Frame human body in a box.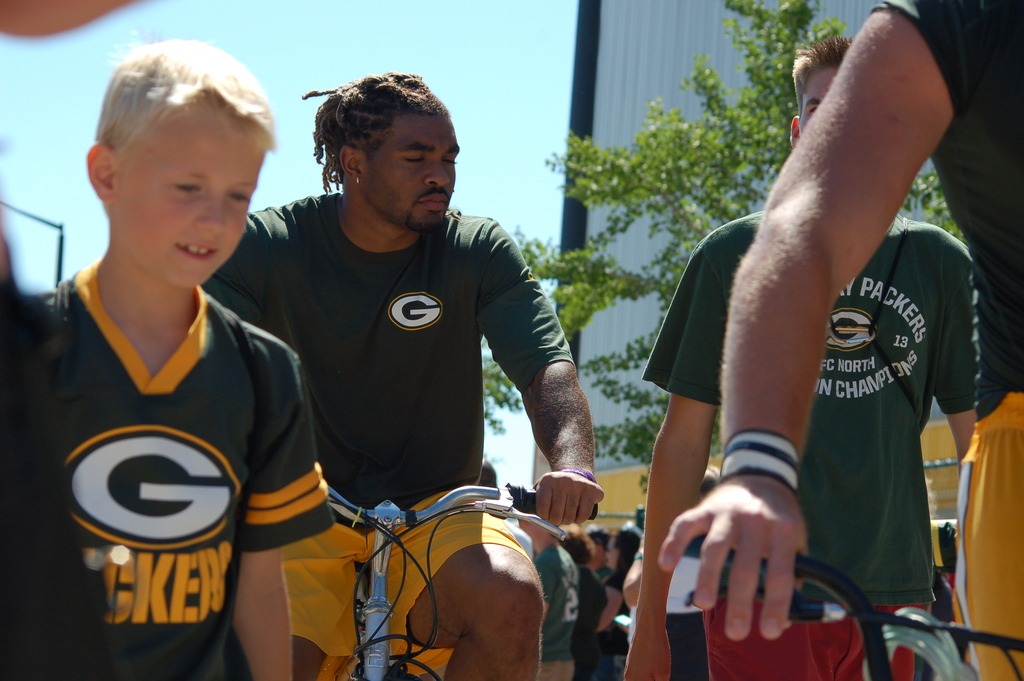
558, 534, 598, 677.
